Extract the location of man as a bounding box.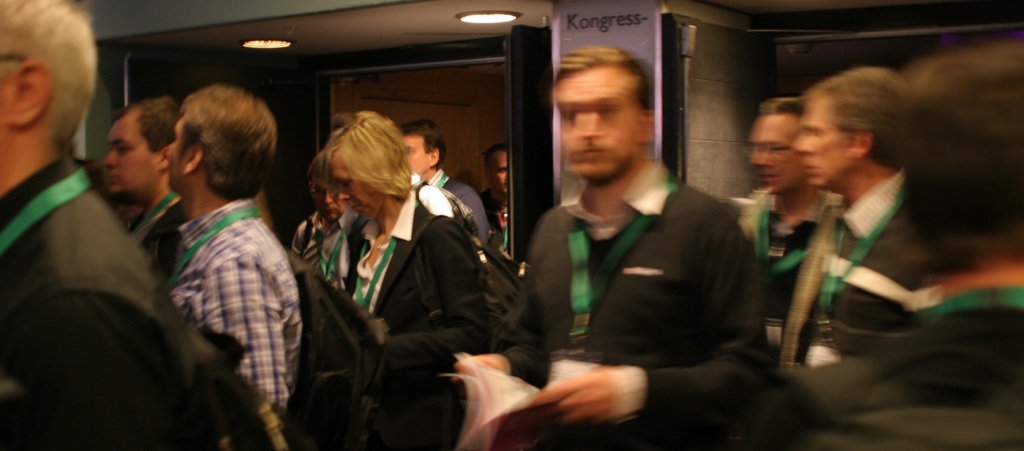
x1=491, y1=56, x2=792, y2=450.
